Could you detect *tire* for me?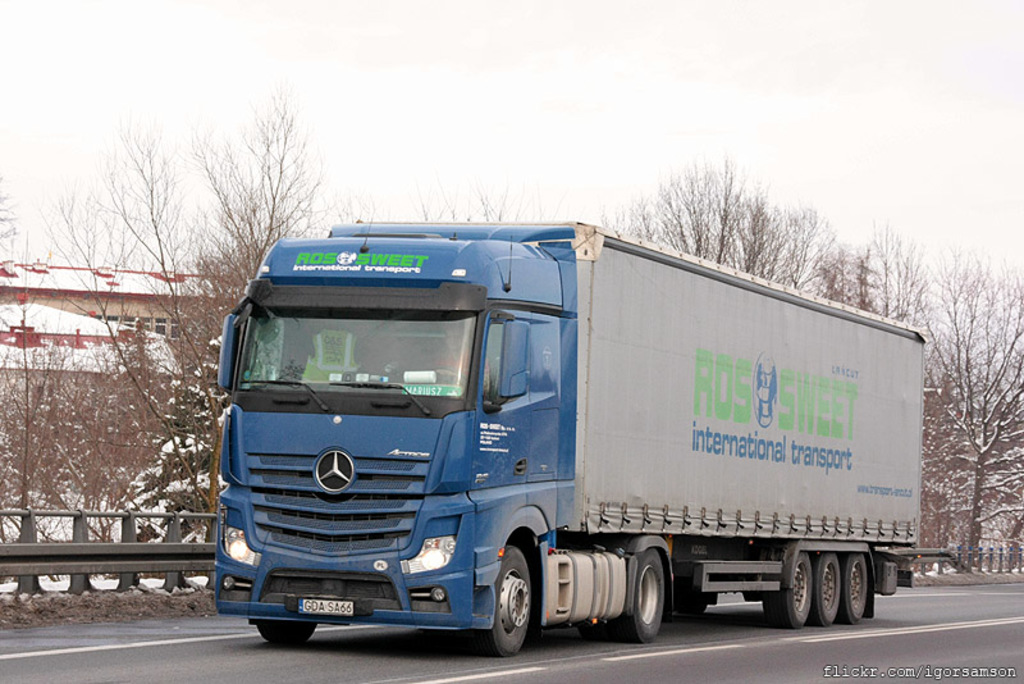
Detection result: rect(810, 553, 846, 623).
